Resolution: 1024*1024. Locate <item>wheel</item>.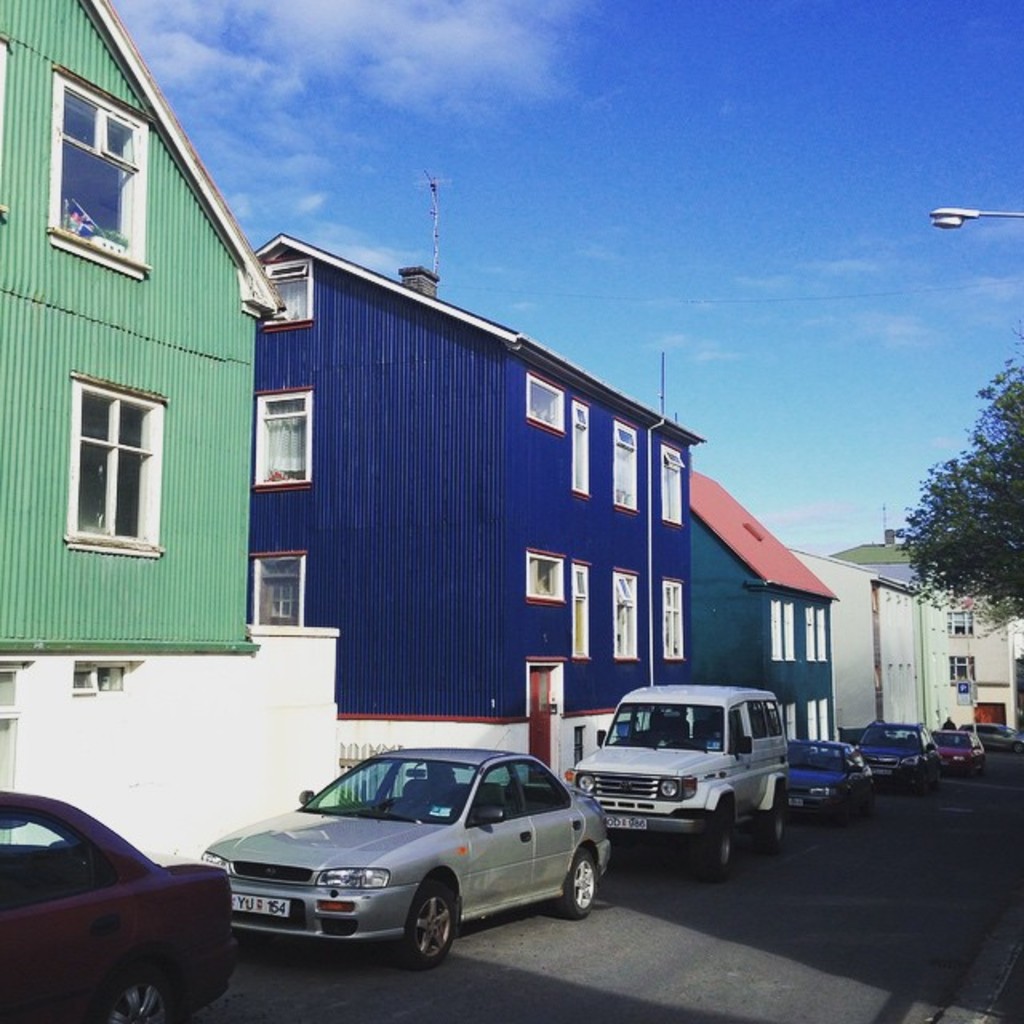
[left=1011, top=741, right=1022, bottom=755].
